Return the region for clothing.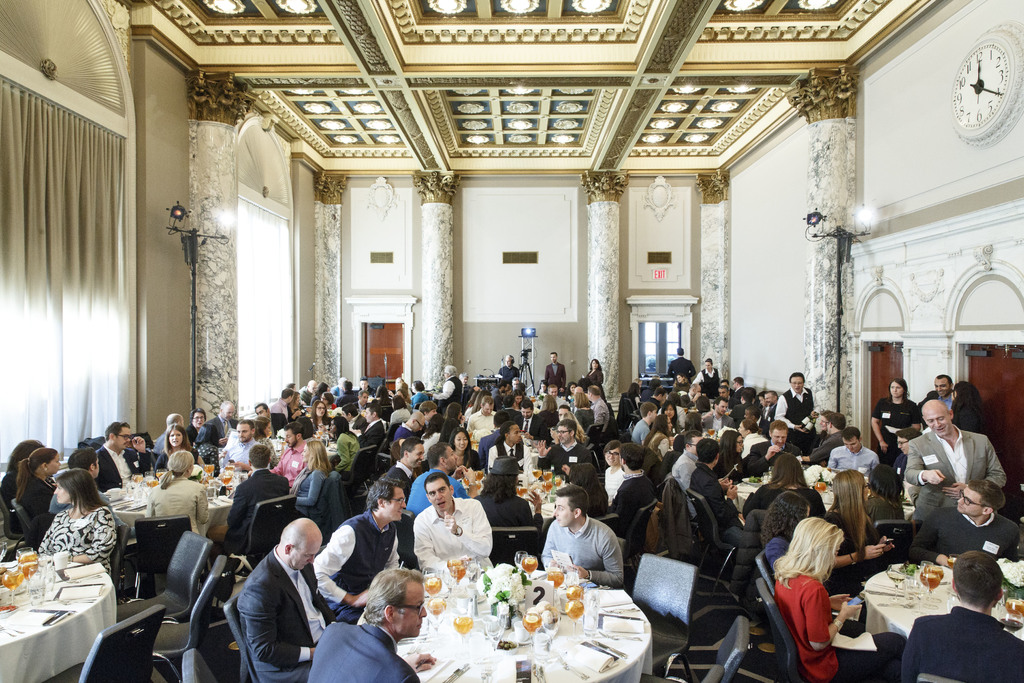
locate(416, 429, 440, 465).
